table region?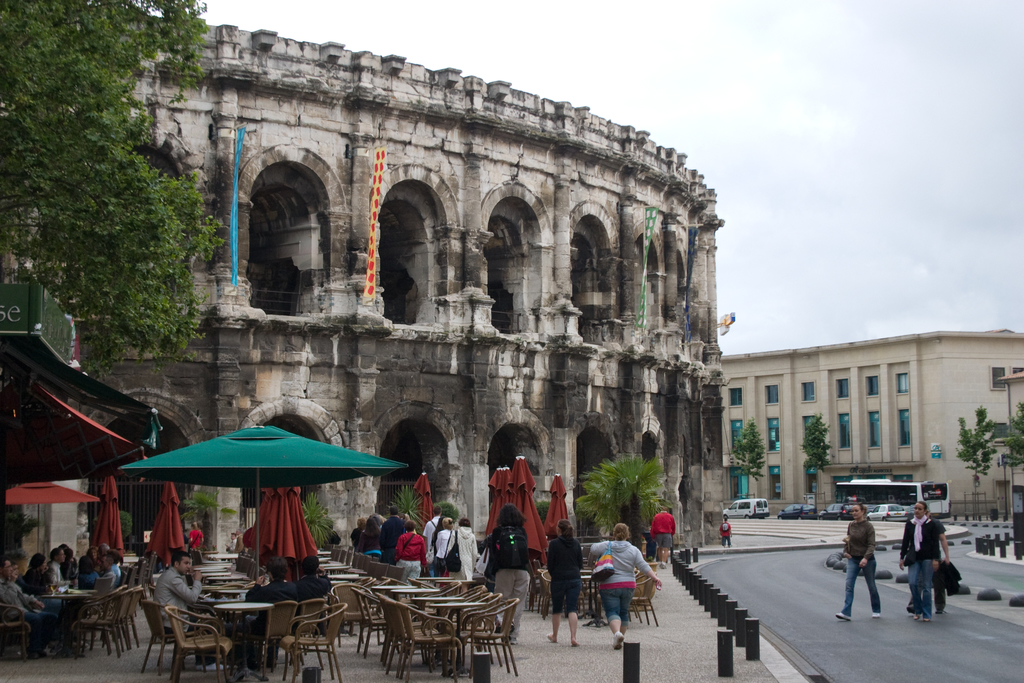
box(371, 585, 406, 593)
